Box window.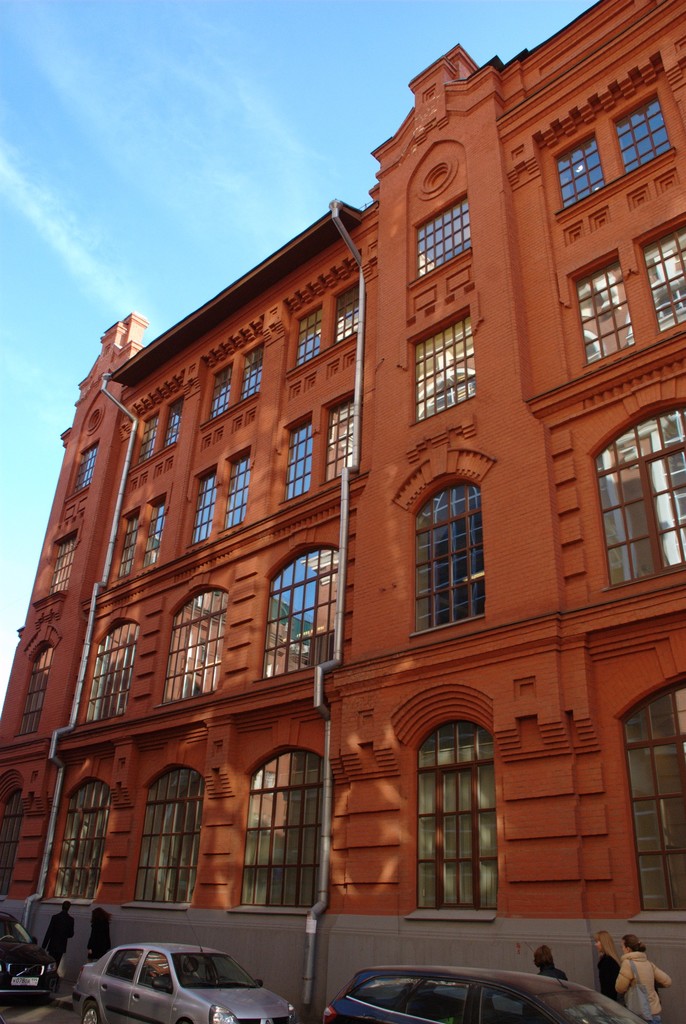
pyautogui.locateOnScreen(210, 355, 232, 414).
